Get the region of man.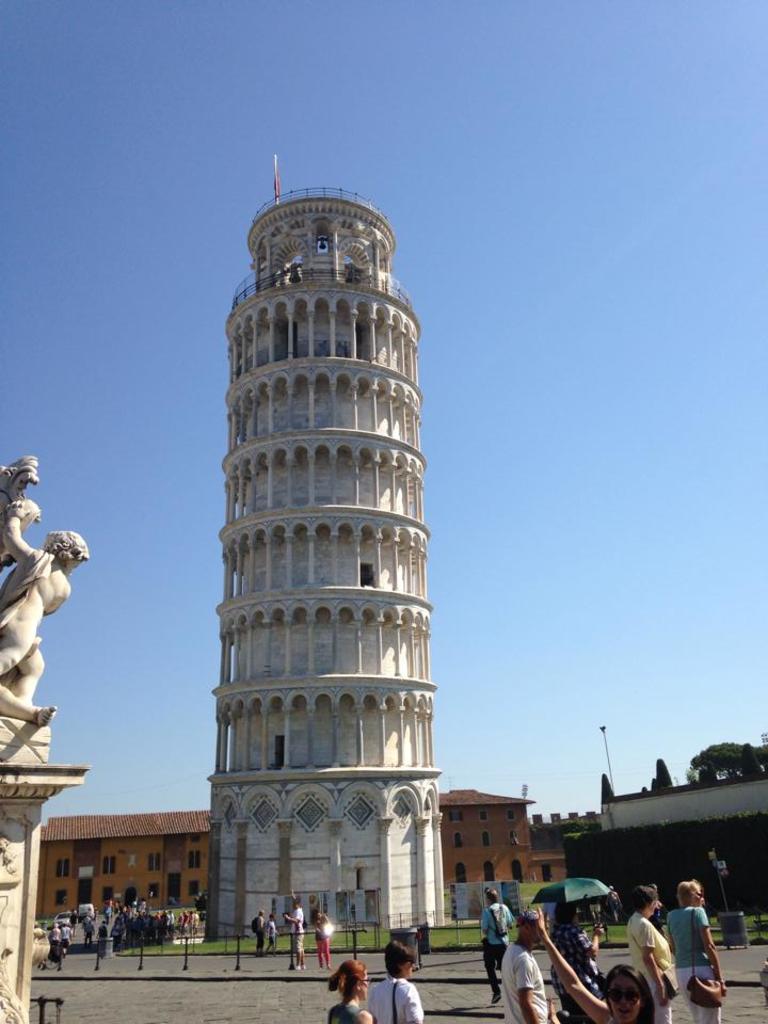
region(380, 932, 431, 1022).
